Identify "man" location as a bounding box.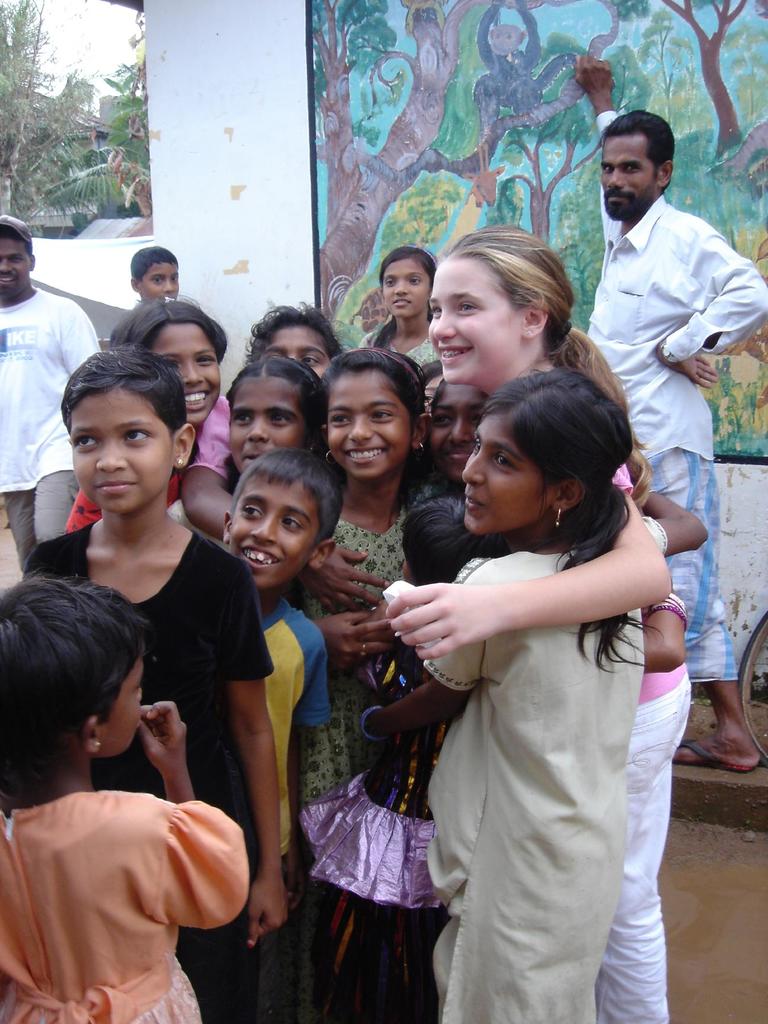
left=0, top=207, right=105, bottom=612.
